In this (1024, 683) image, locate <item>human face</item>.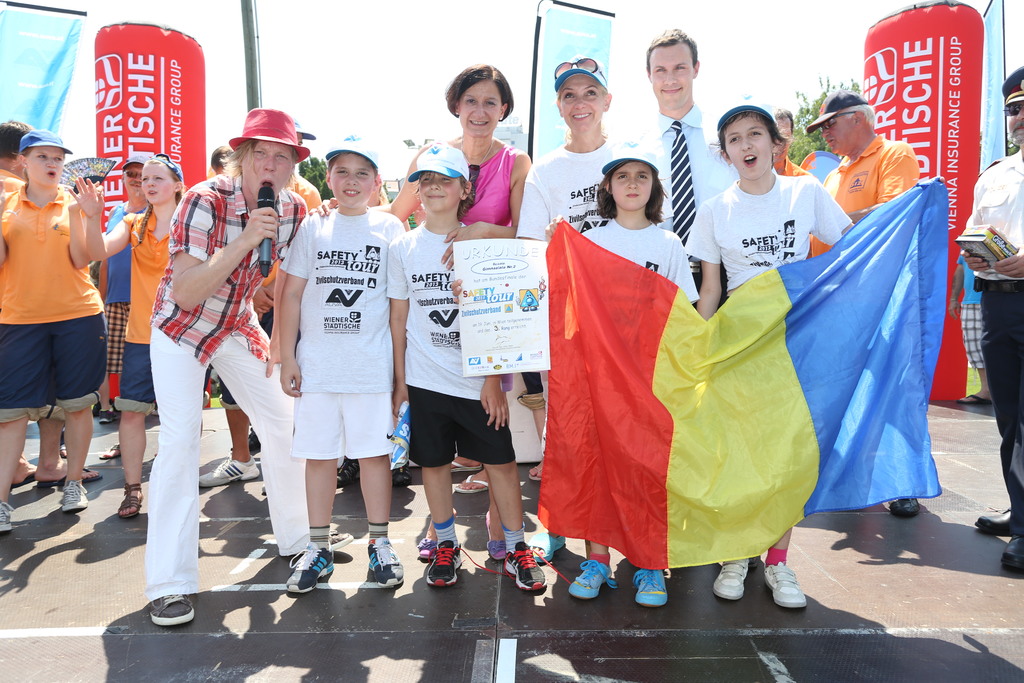
Bounding box: [left=723, top=113, right=773, bottom=179].
